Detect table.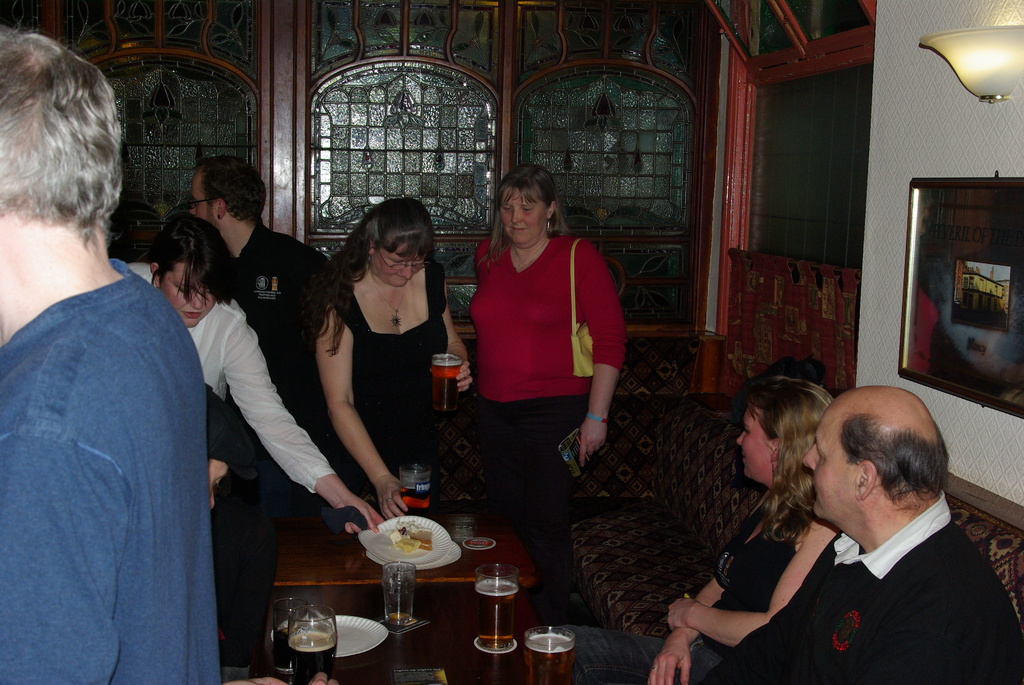
Detected at (261,448,541,649).
